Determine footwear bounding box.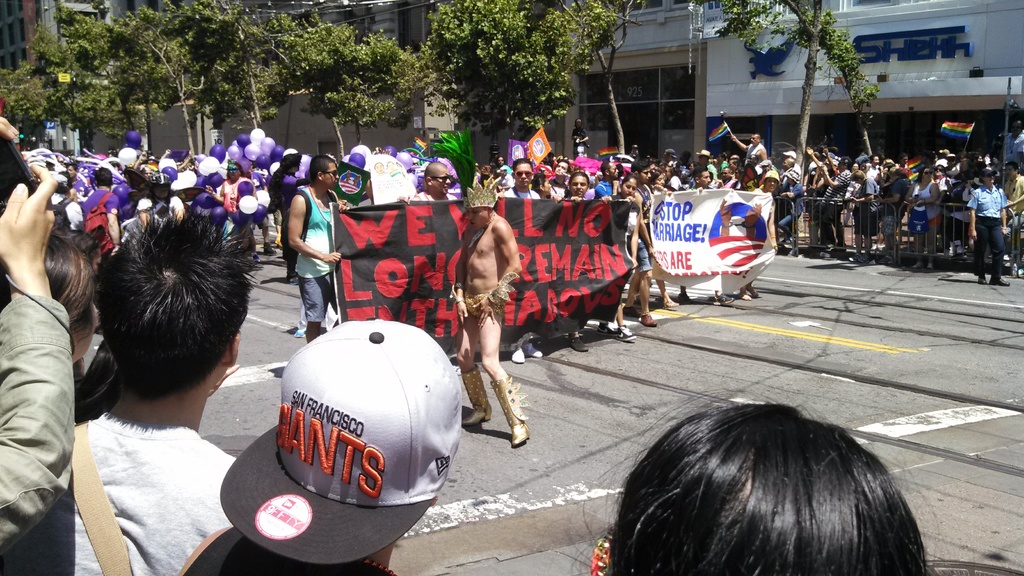
Determined: (974, 269, 983, 289).
